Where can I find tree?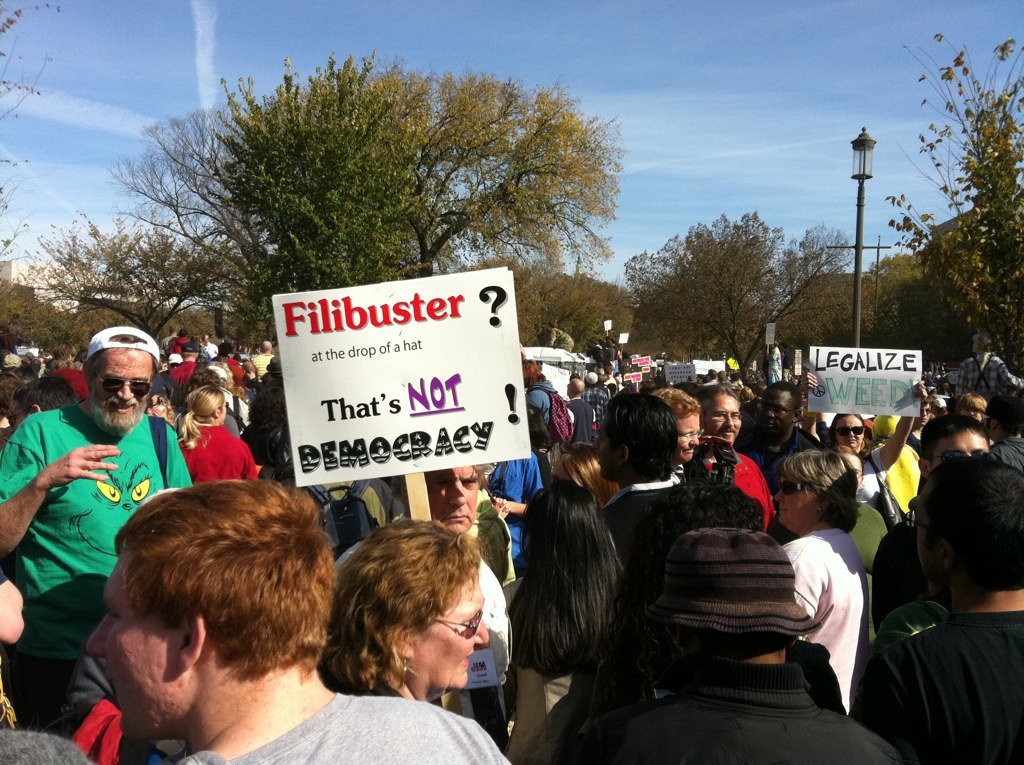
You can find it at {"left": 622, "top": 201, "right": 862, "bottom": 379}.
